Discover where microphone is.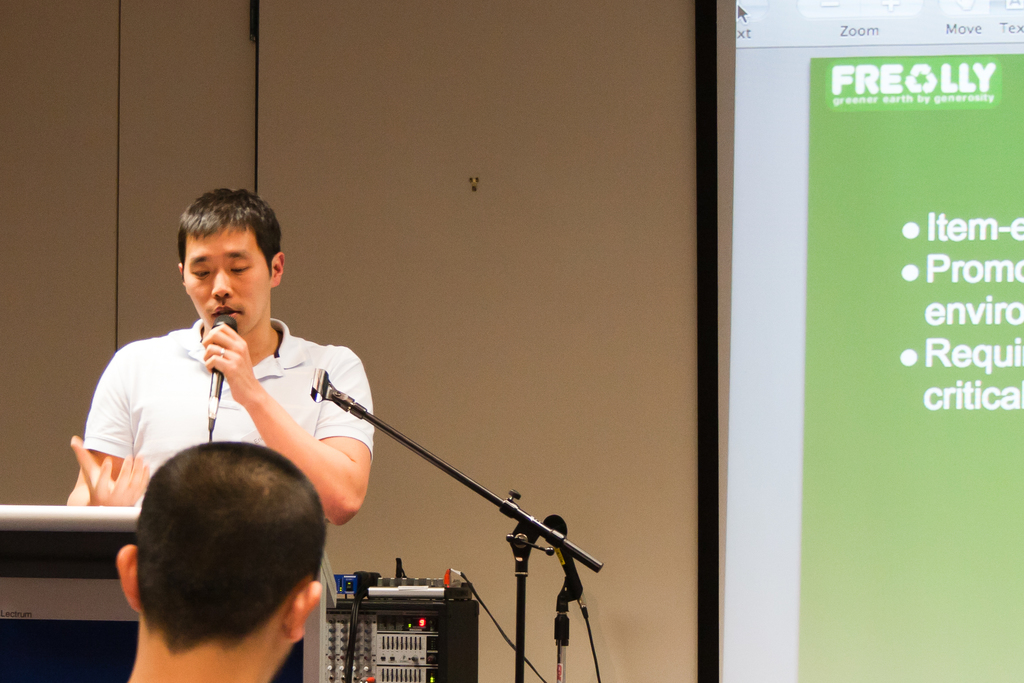
Discovered at detection(206, 316, 240, 429).
